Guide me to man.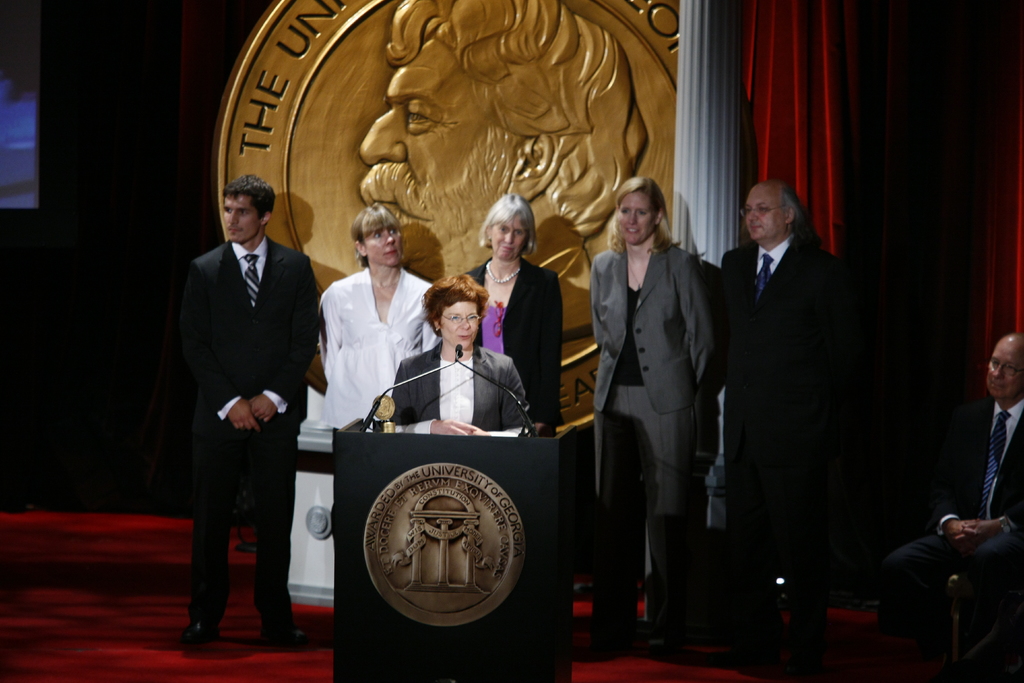
Guidance: 879 331 1023 682.
